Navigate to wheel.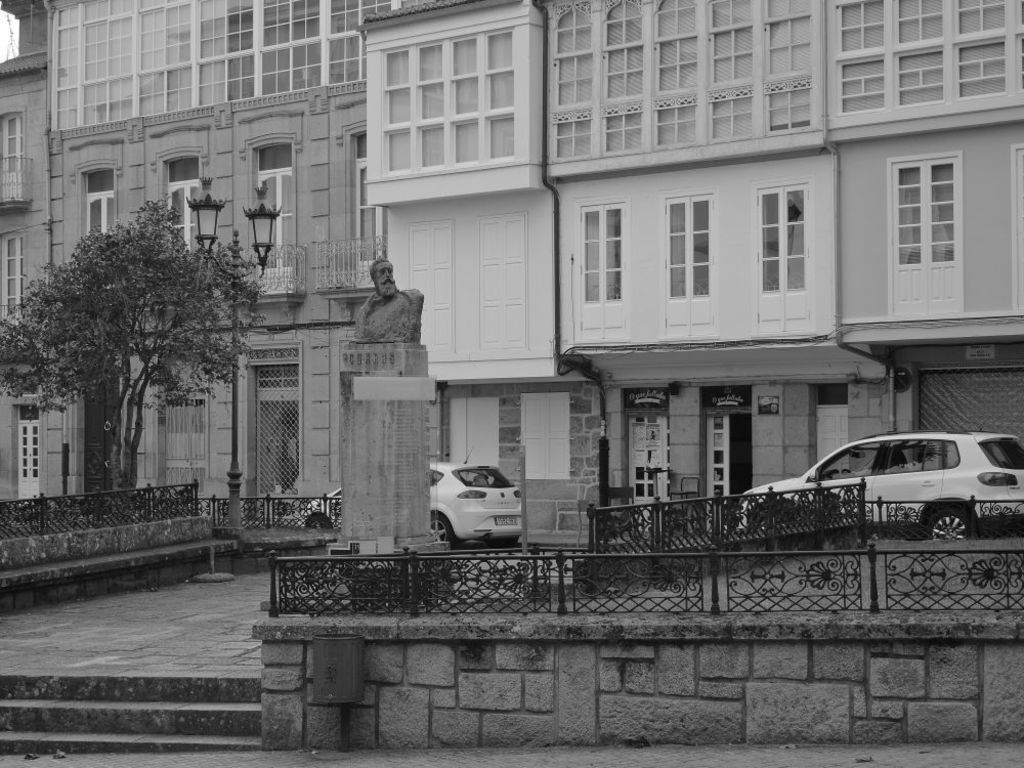
Navigation target: {"left": 430, "top": 510, "right": 464, "bottom": 549}.
